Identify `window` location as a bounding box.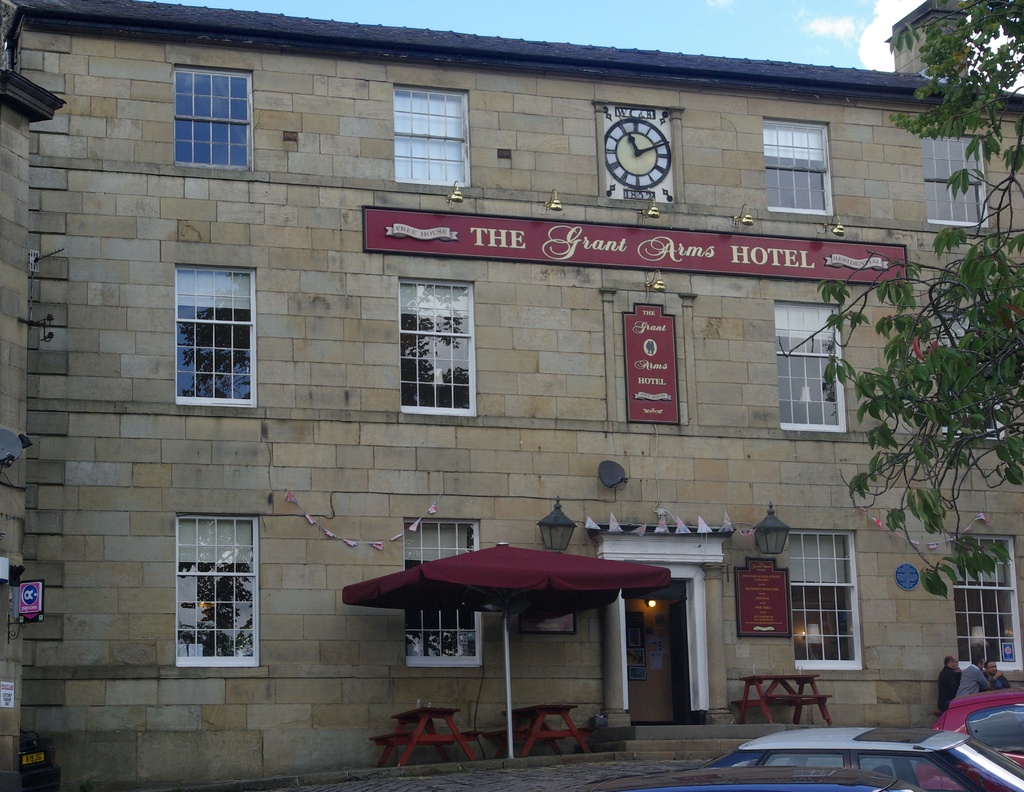
detection(404, 509, 481, 666).
